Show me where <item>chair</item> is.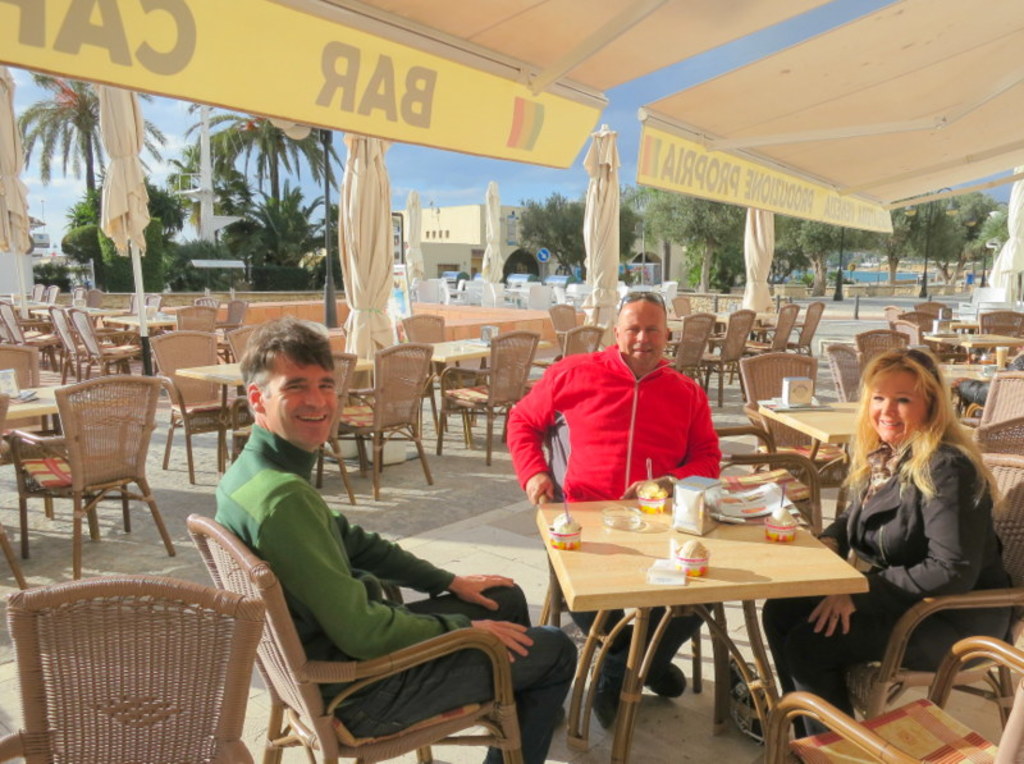
<item>chair</item> is at [left=49, top=305, right=122, bottom=381].
